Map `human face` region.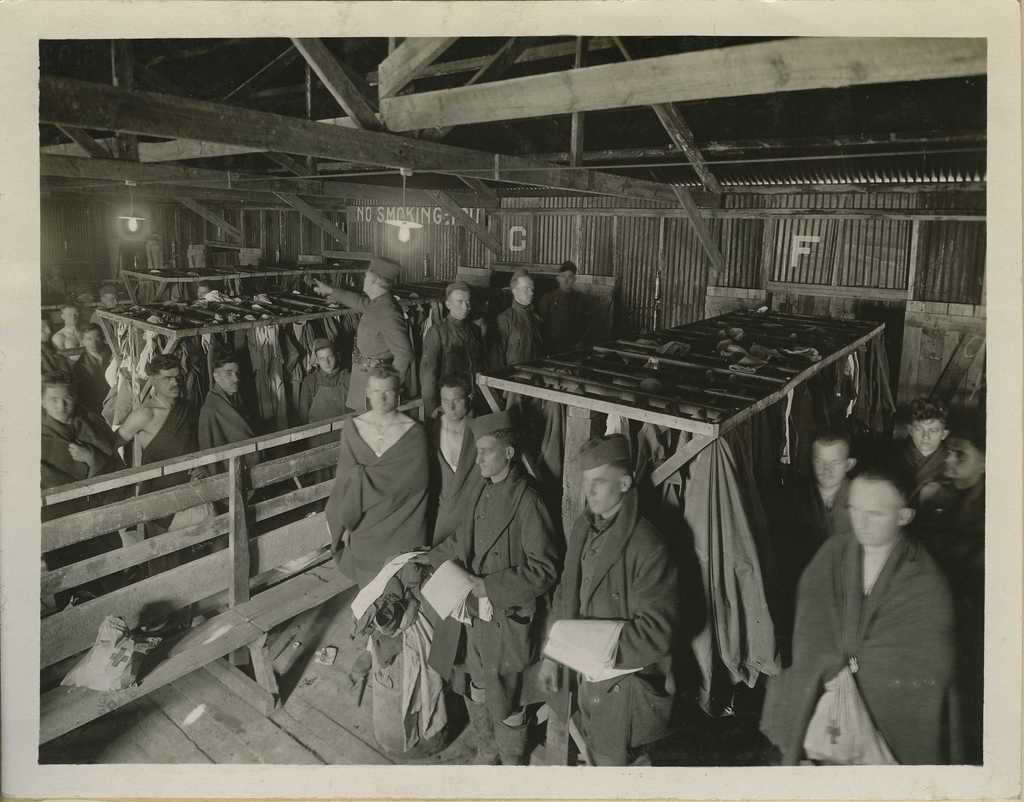
Mapped to crop(809, 448, 847, 492).
